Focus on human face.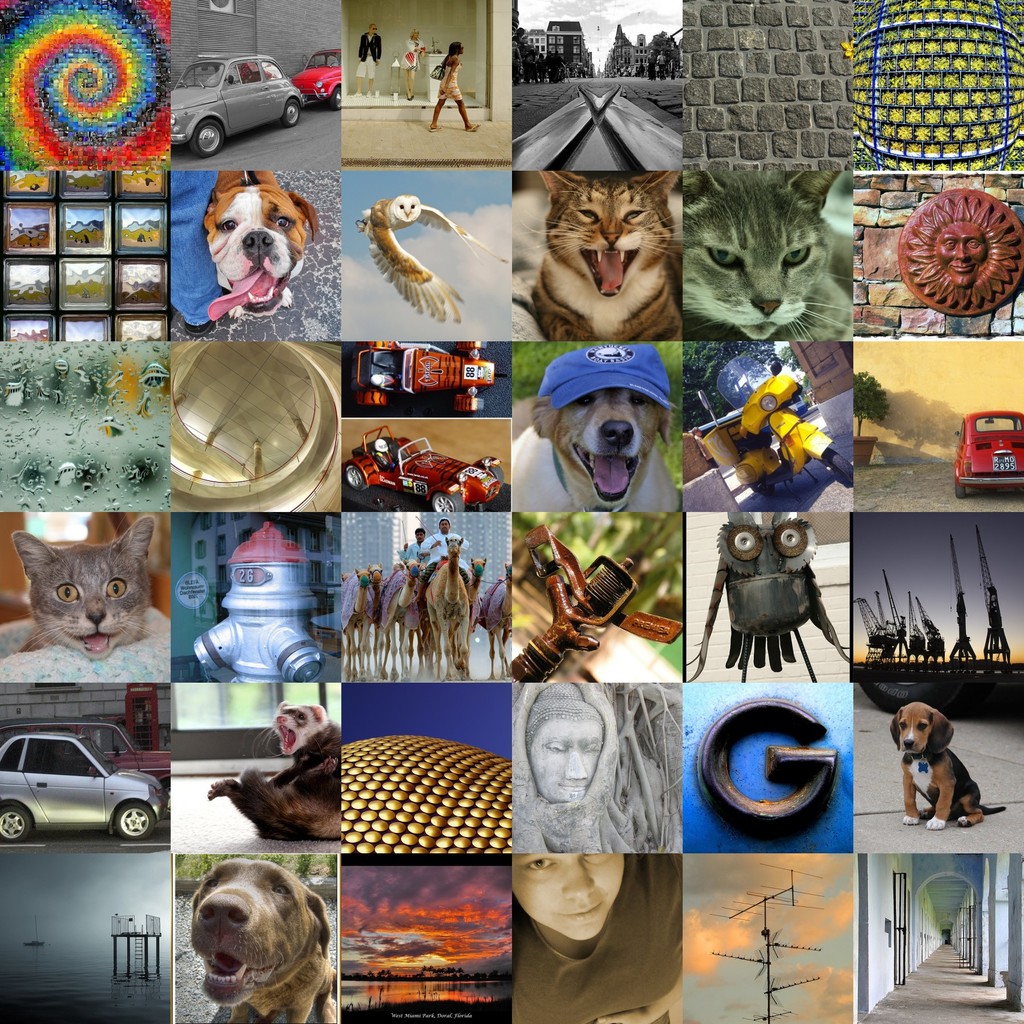
Focused at {"left": 511, "top": 851, "right": 627, "bottom": 942}.
